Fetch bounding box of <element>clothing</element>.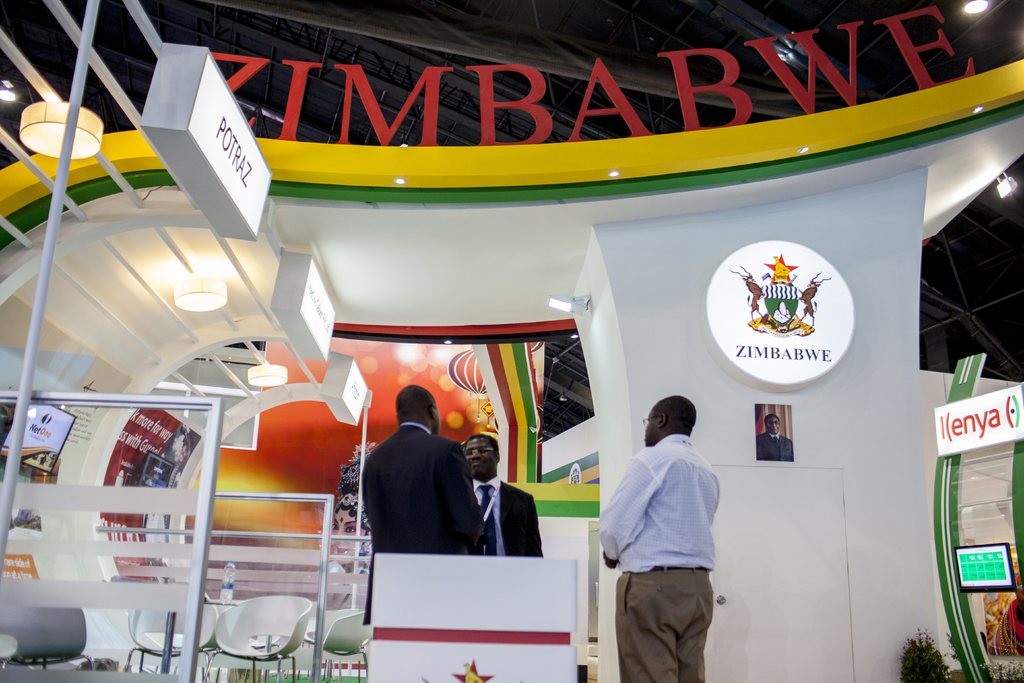
Bbox: Rect(468, 476, 546, 550).
